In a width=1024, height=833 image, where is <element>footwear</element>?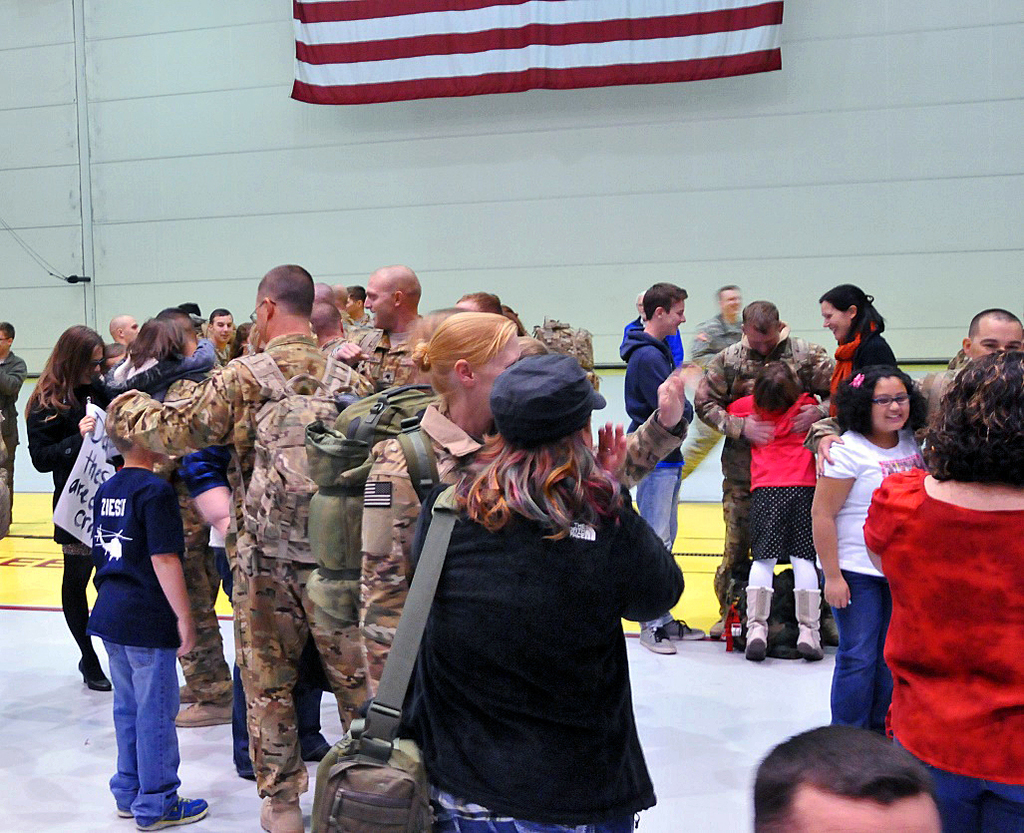
left=663, top=619, right=710, bottom=642.
